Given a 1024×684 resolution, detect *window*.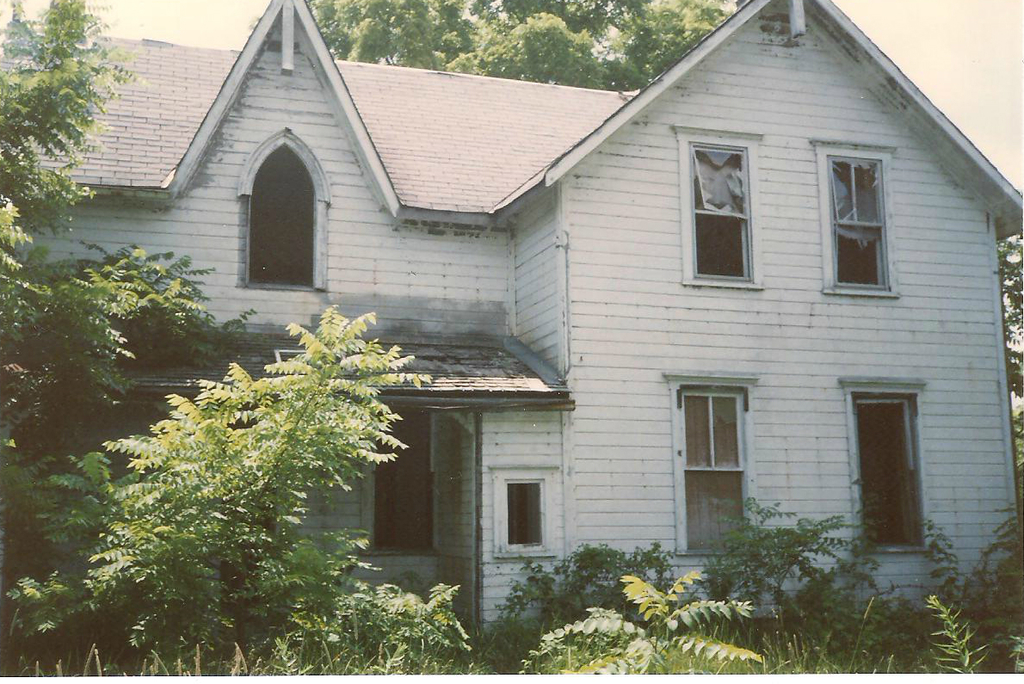
box=[483, 464, 561, 559].
